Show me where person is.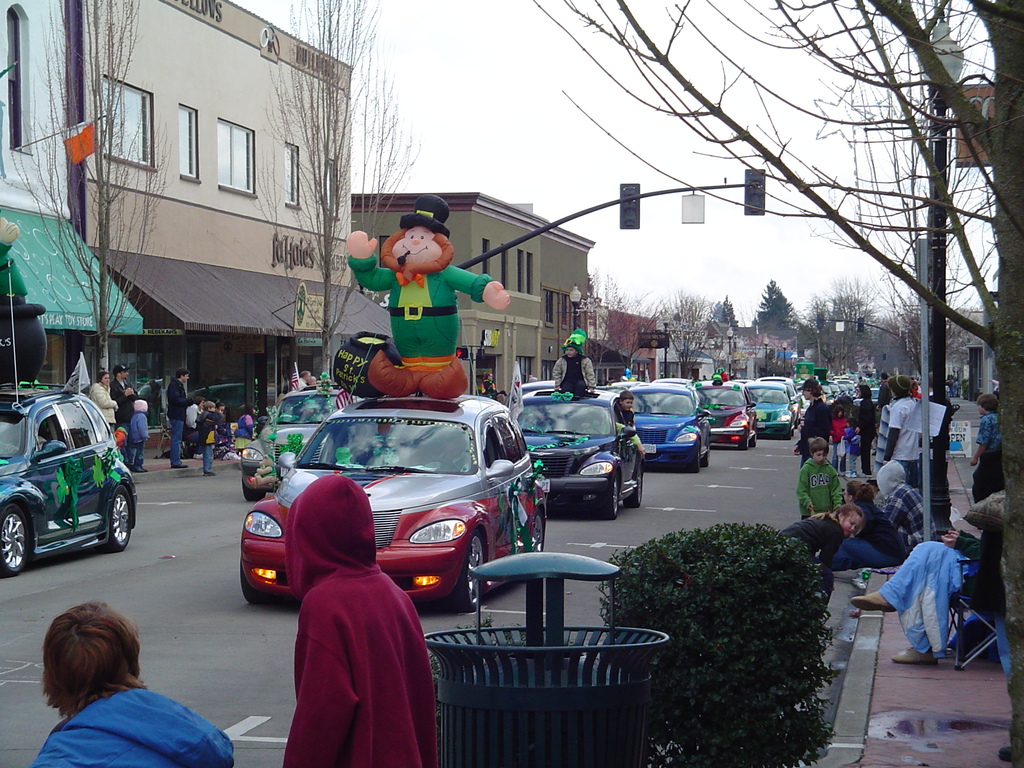
person is at 612,390,645,460.
